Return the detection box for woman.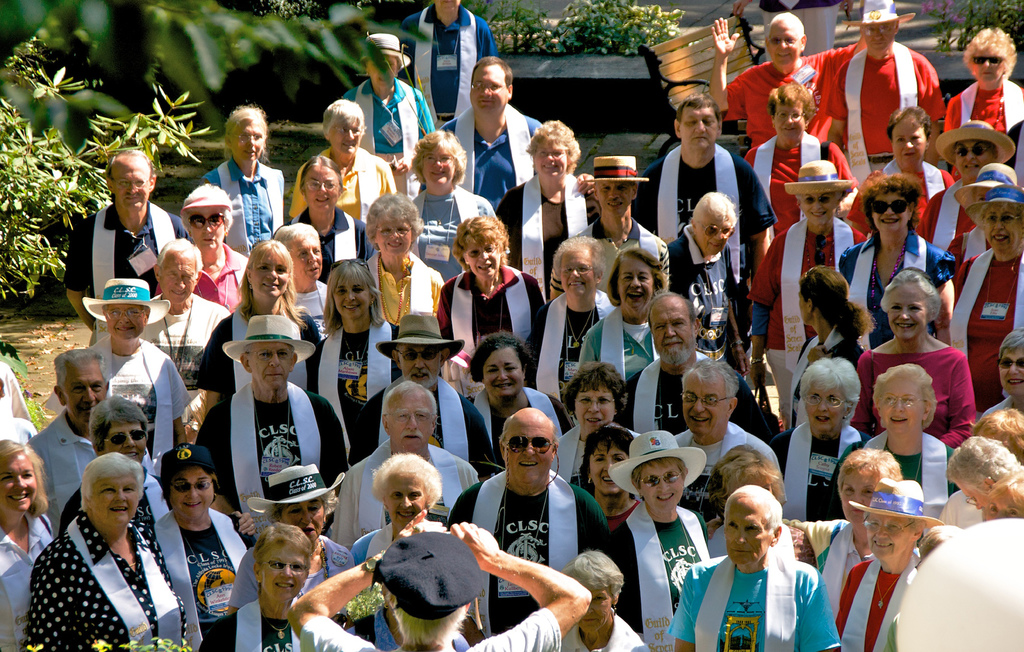
region(599, 428, 708, 651).
